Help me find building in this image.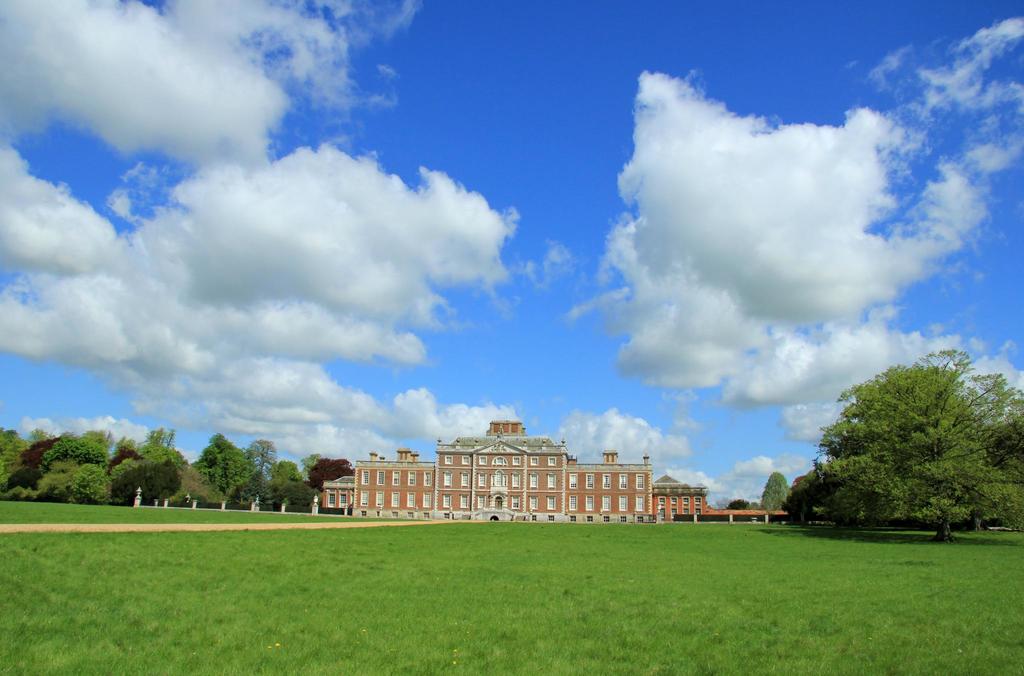
Found it: l=305, t=430, r=671, b=523.
